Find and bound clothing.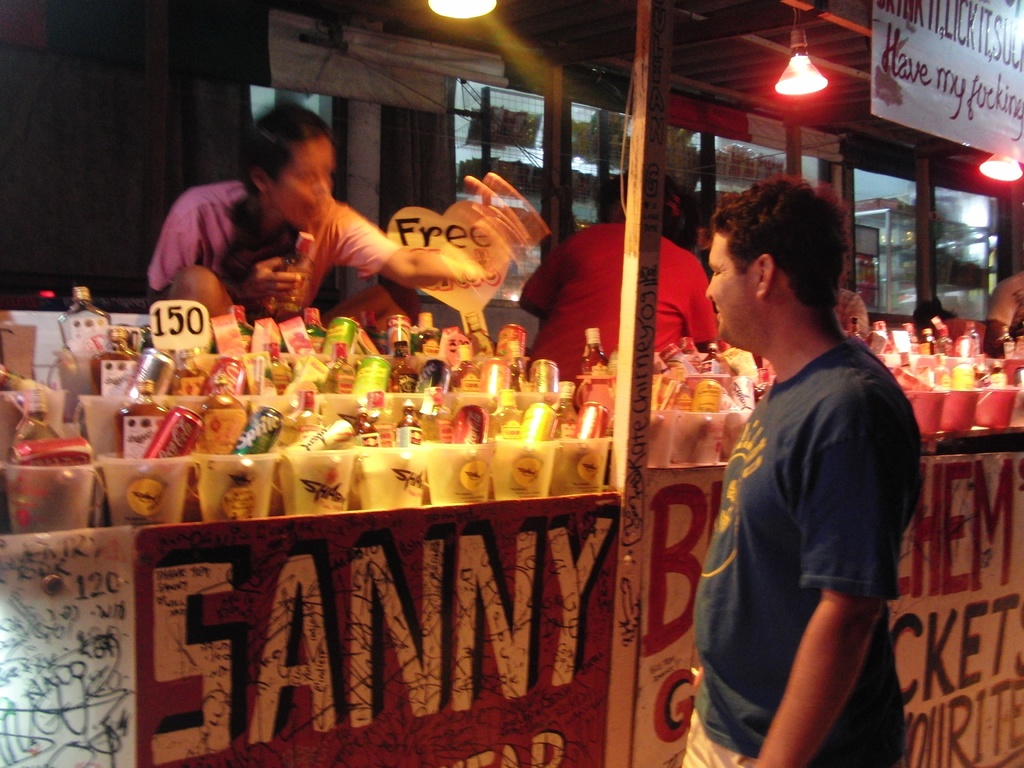
Bound: (673,337,932,767).
